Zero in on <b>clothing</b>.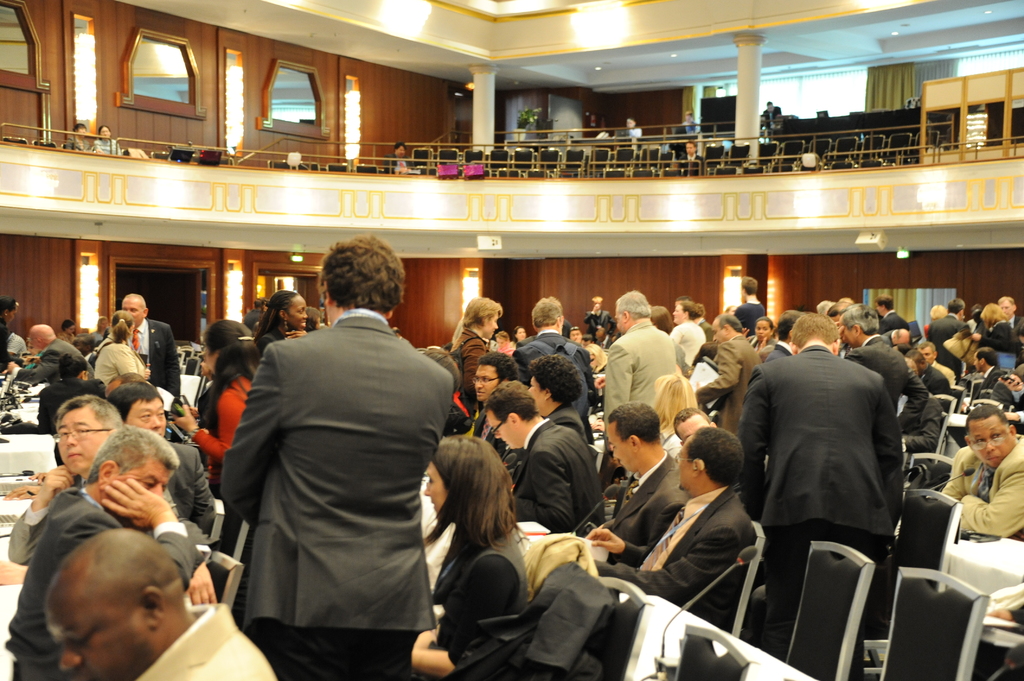
Zeroed in: <region>974, 365, 1011, 405</region>.
